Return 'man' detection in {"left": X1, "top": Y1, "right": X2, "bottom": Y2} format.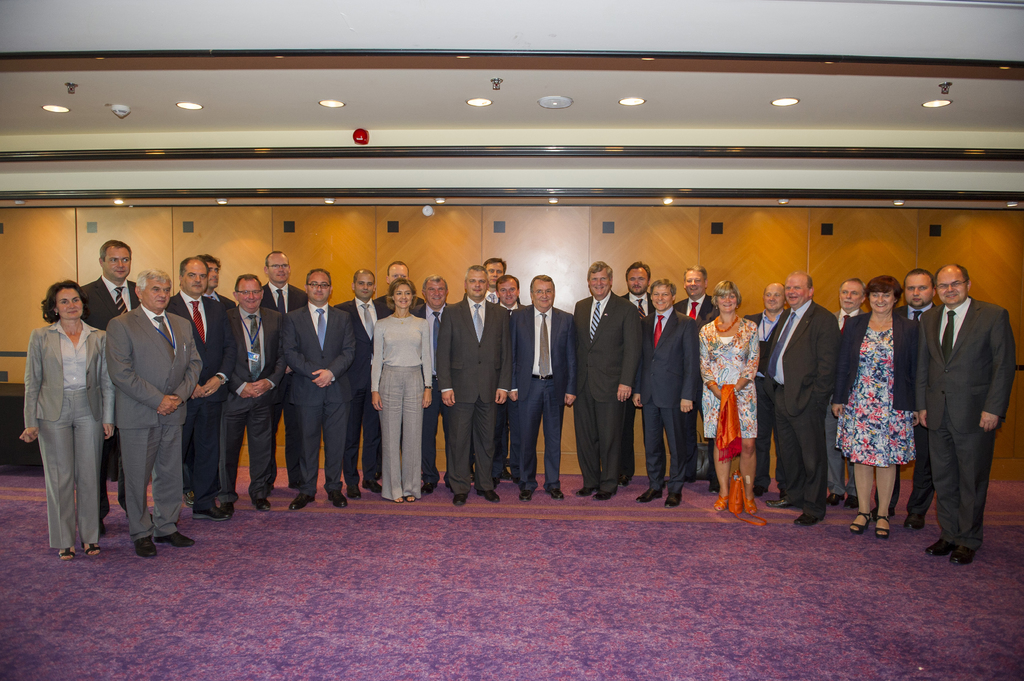
{"left": 73, "top": 237, "right": 145, "bottom": 335}.
